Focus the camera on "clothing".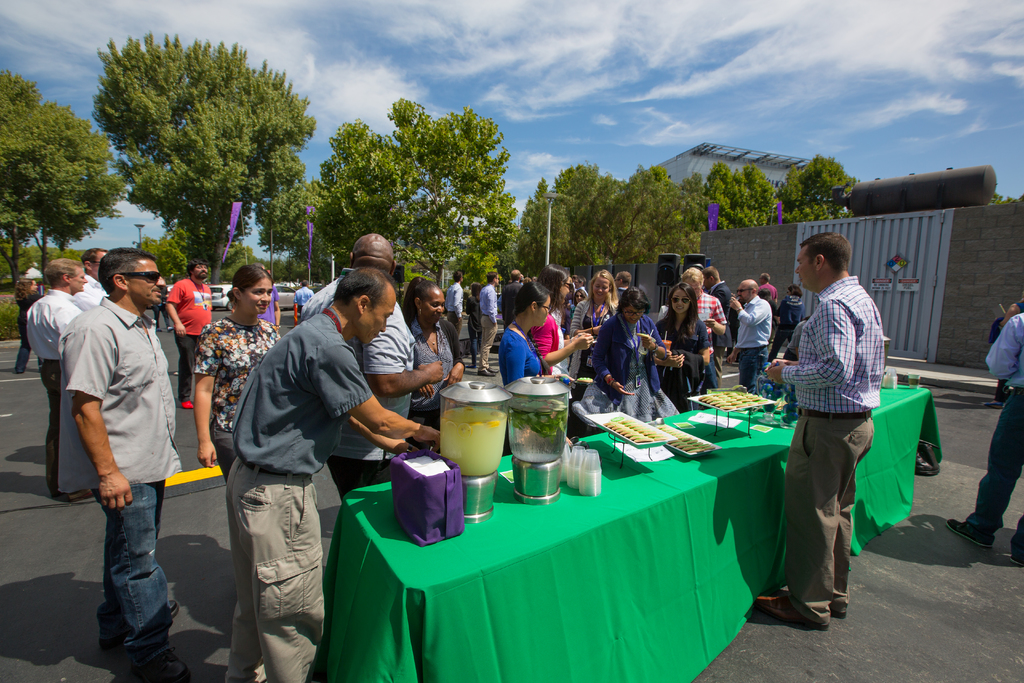
Focus region: [left=416, top=318, right=467, bottom=443].
